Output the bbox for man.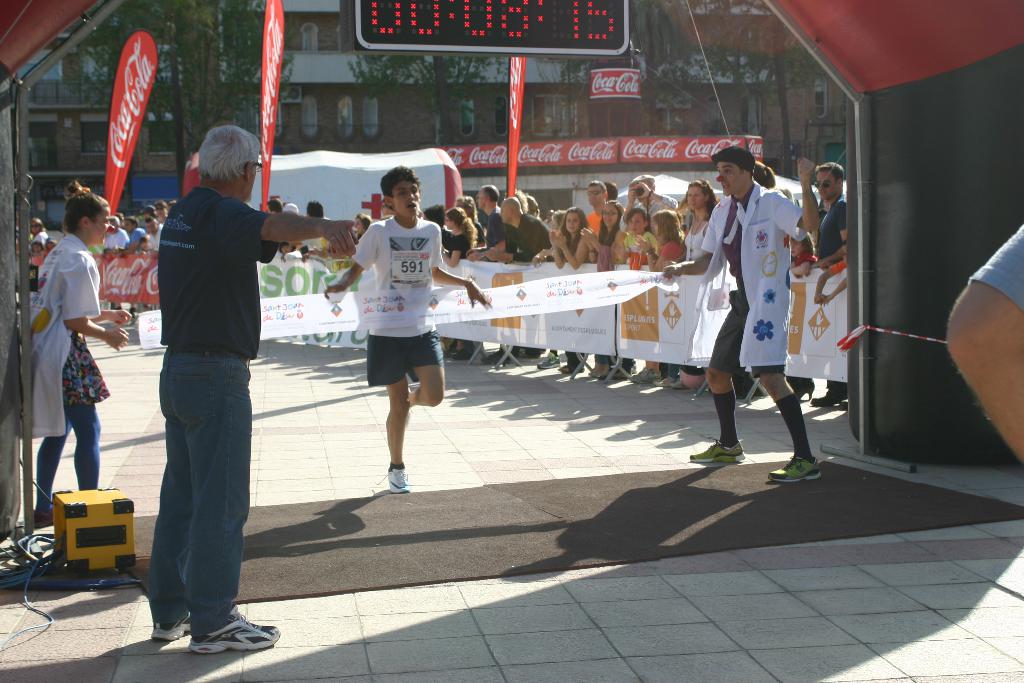
(x1=125, y1=212, x2=148, y2=256).
